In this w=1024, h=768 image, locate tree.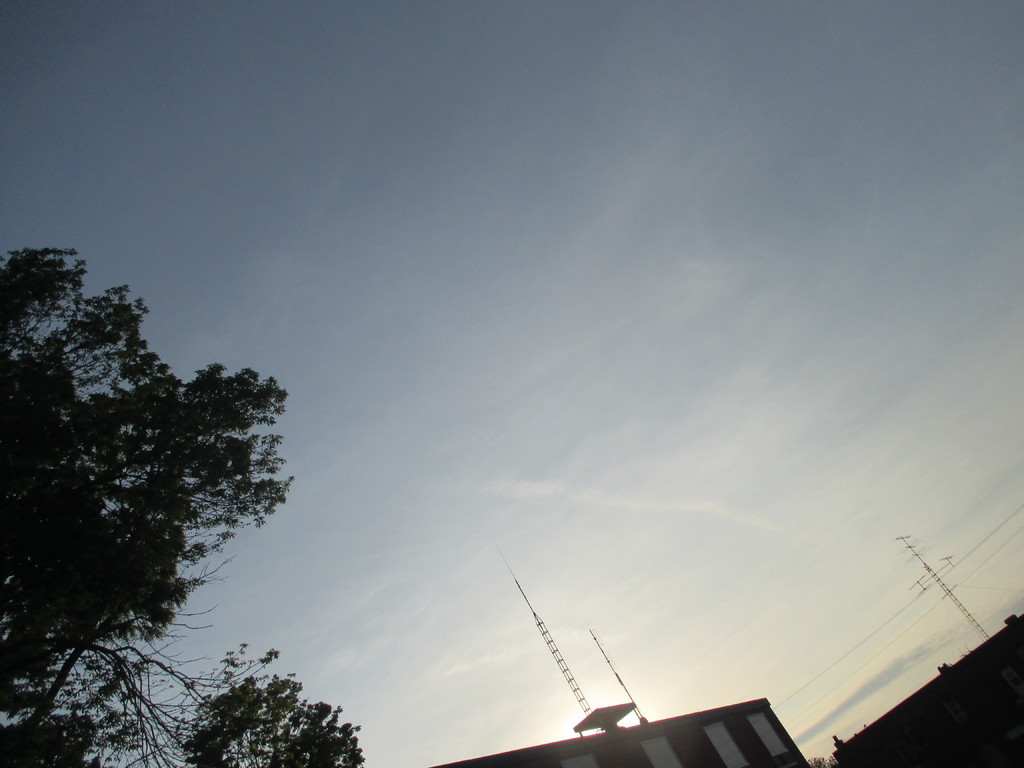
Bounding box: l=63, t=268, r=339, b=748.
